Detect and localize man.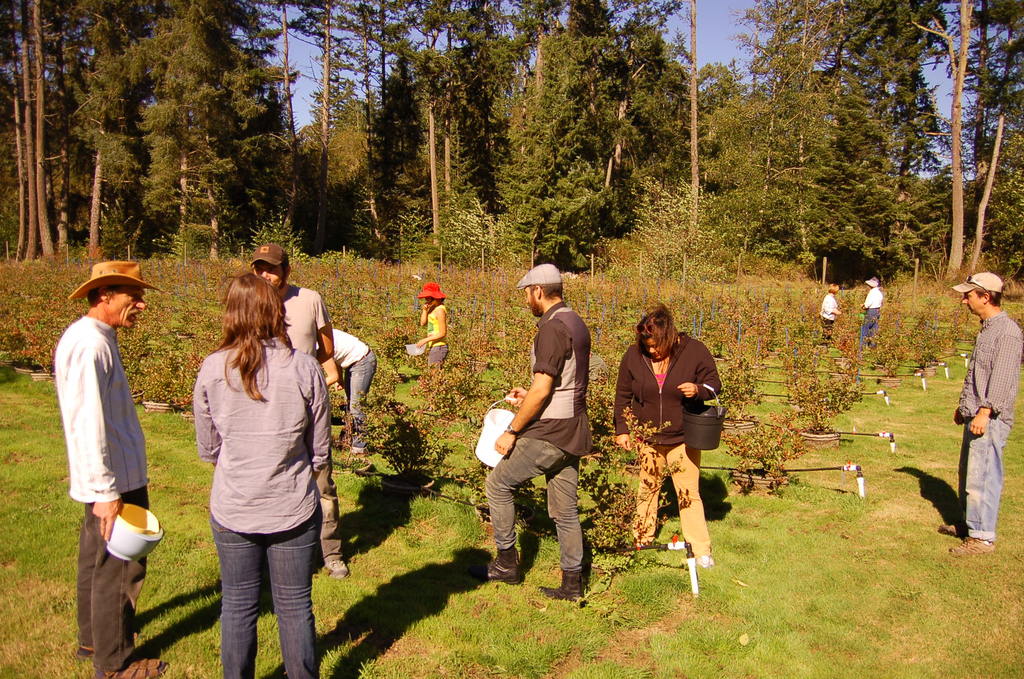
Localized at <region>250, 242, 342, 577</region>.
